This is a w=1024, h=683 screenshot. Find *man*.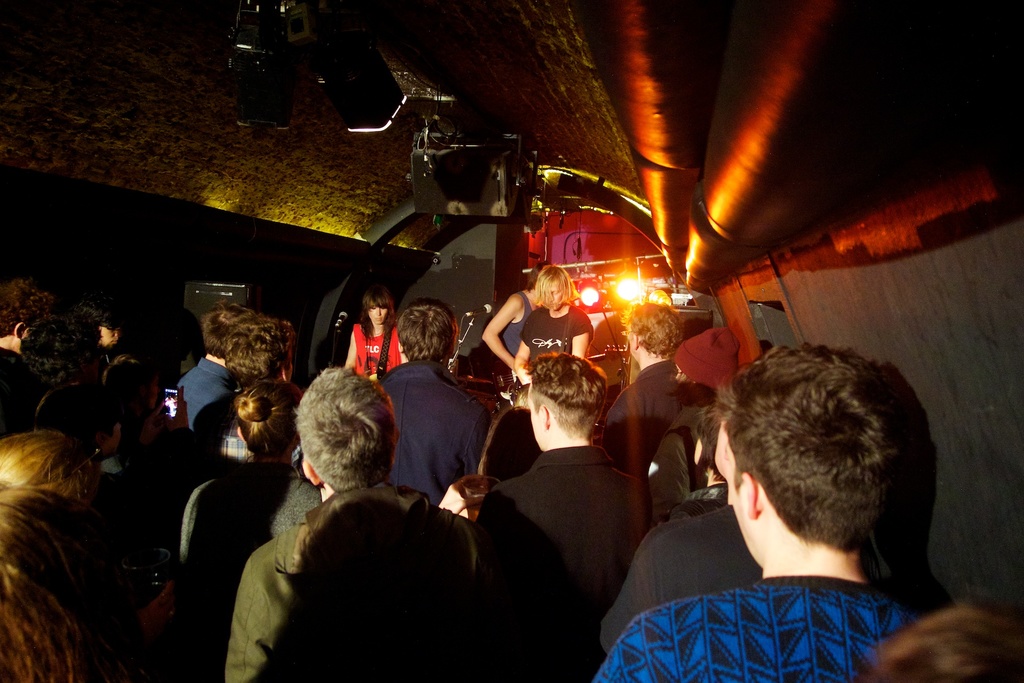
Bounding box: 617/333/972/682.
